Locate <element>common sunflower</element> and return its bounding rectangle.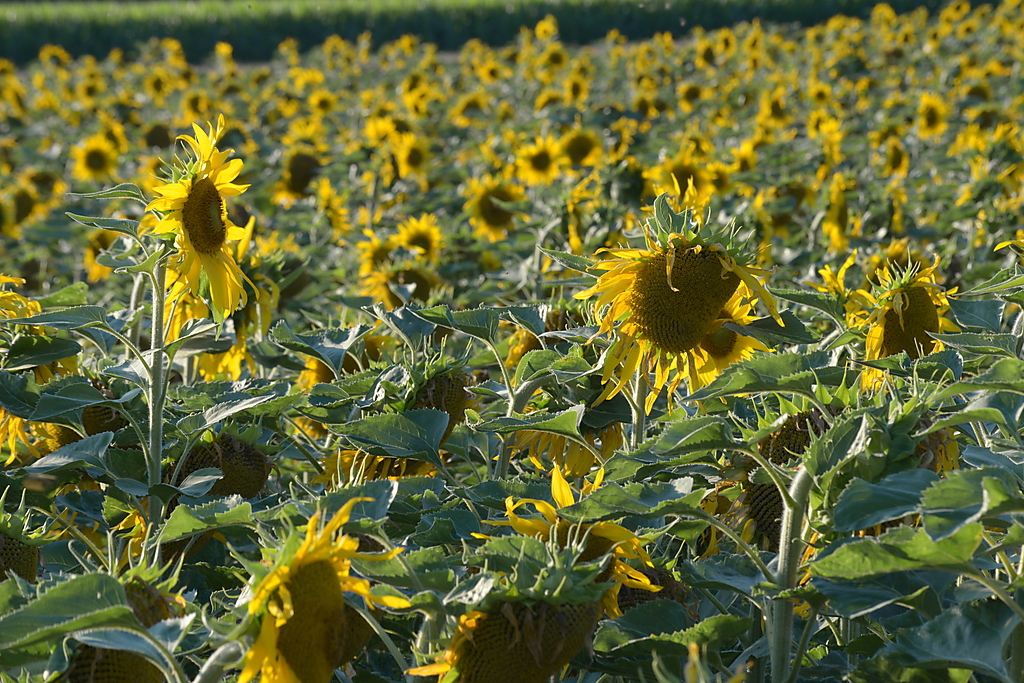
pyautogui.locateOnScreen(647, 147, 717, 213).
